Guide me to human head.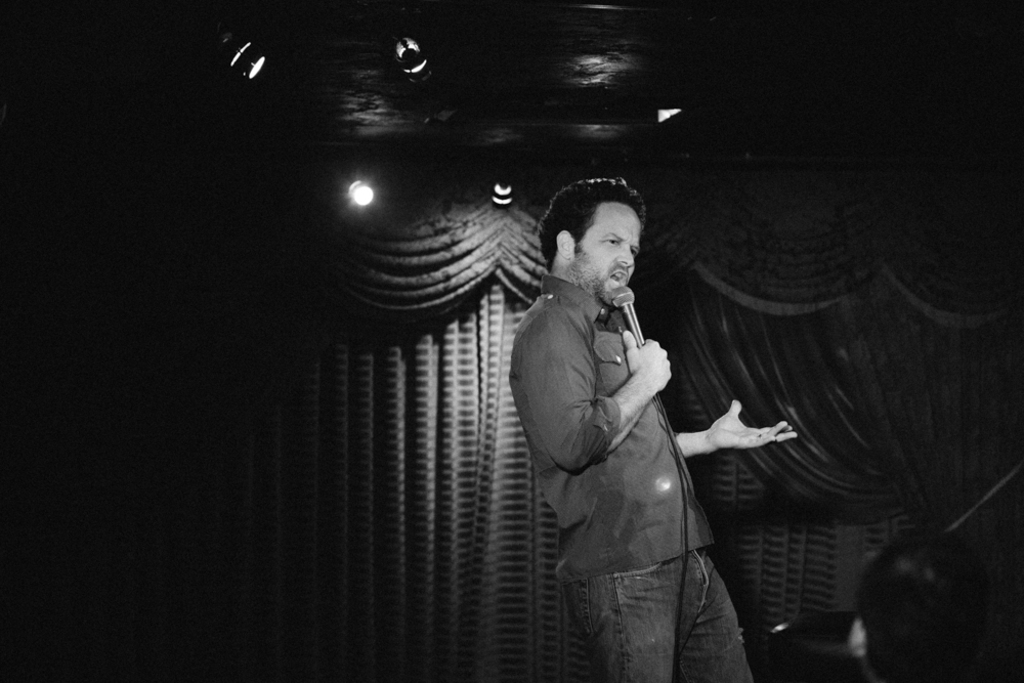
Guidance: l=851, t=522, r=996, b=682.
